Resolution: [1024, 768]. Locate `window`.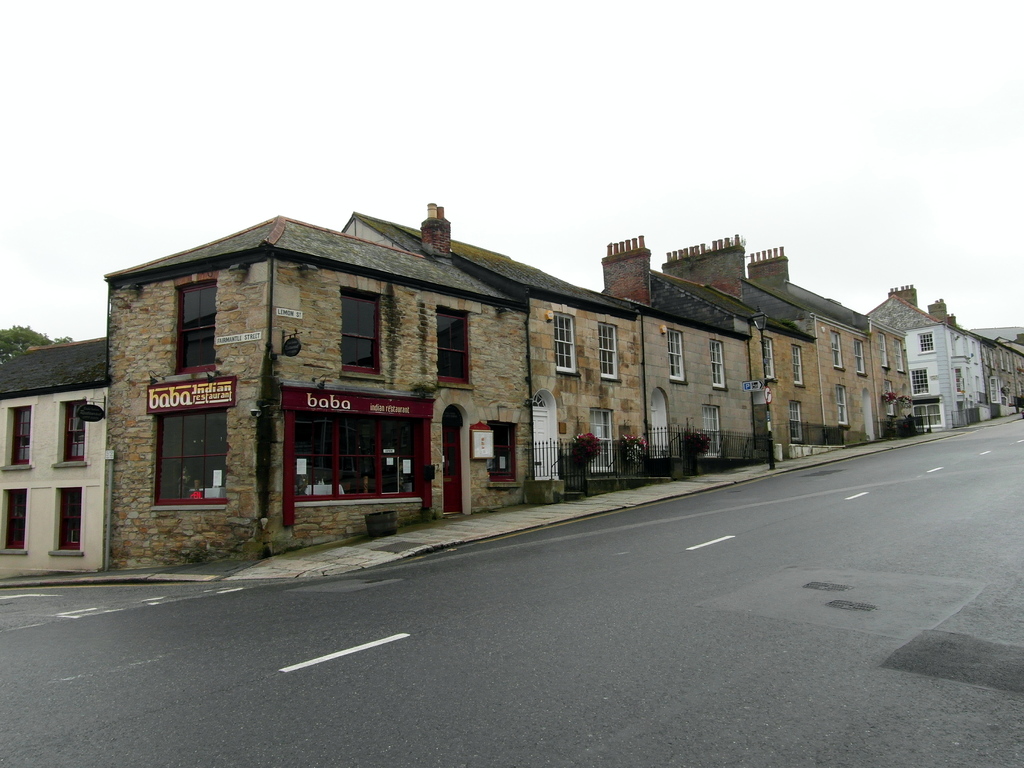
0 478 36 560.
